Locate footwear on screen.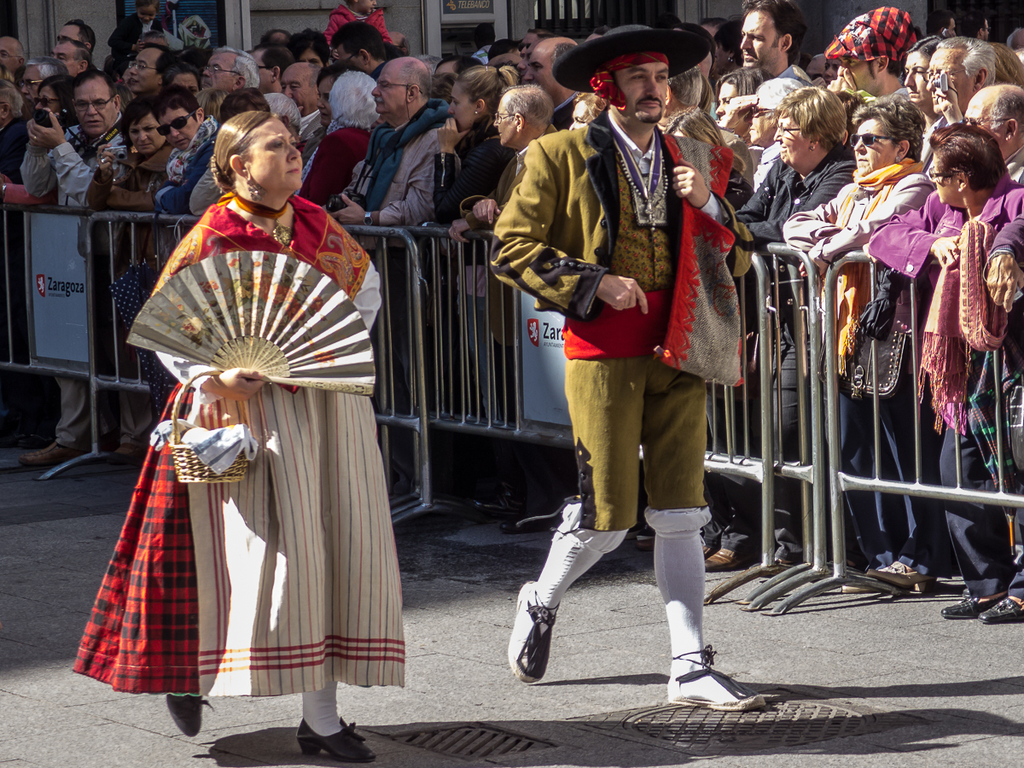
On screen at box=[701, 547, 753, 573].
